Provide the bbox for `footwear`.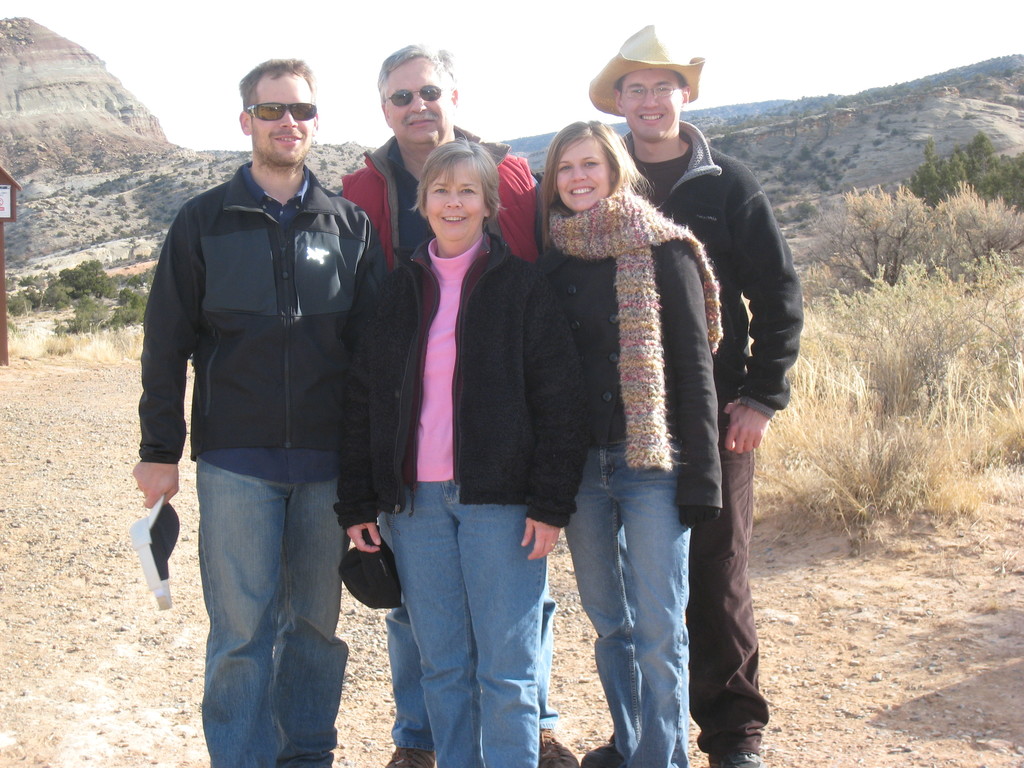
537:723:577:767.
